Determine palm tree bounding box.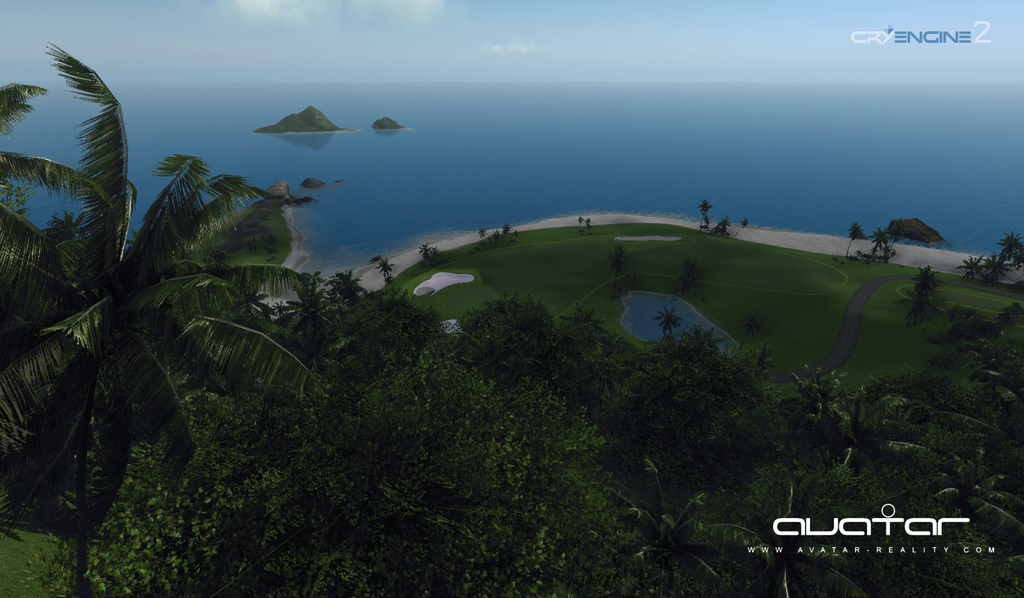
Determined: rect(737, 310, 762, 346).
